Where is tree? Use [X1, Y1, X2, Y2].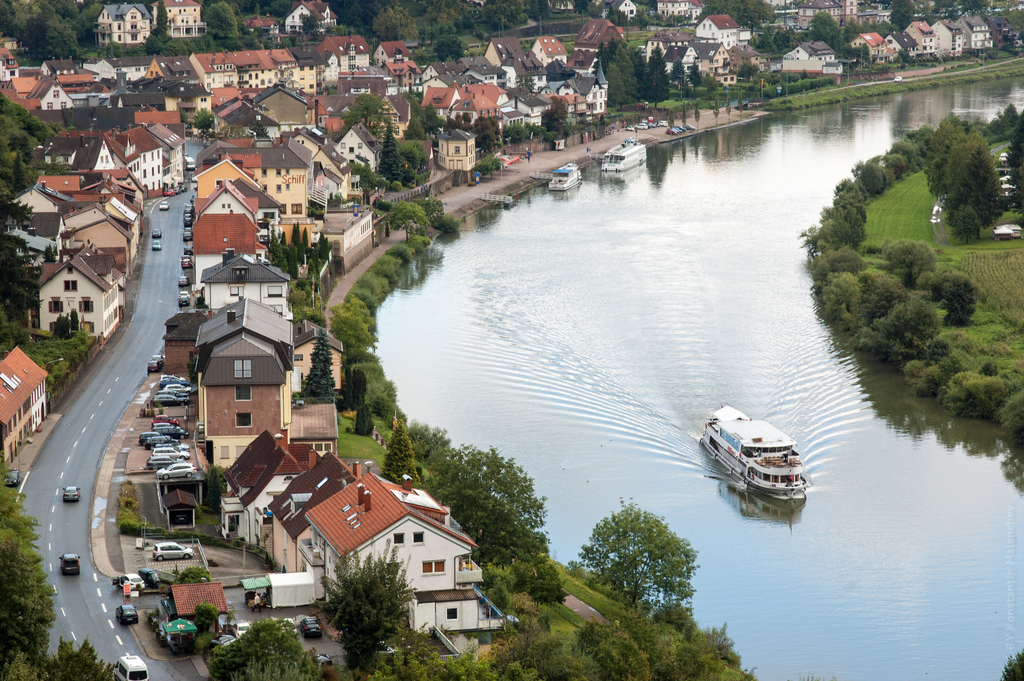
[967, 131, 988, 155].
